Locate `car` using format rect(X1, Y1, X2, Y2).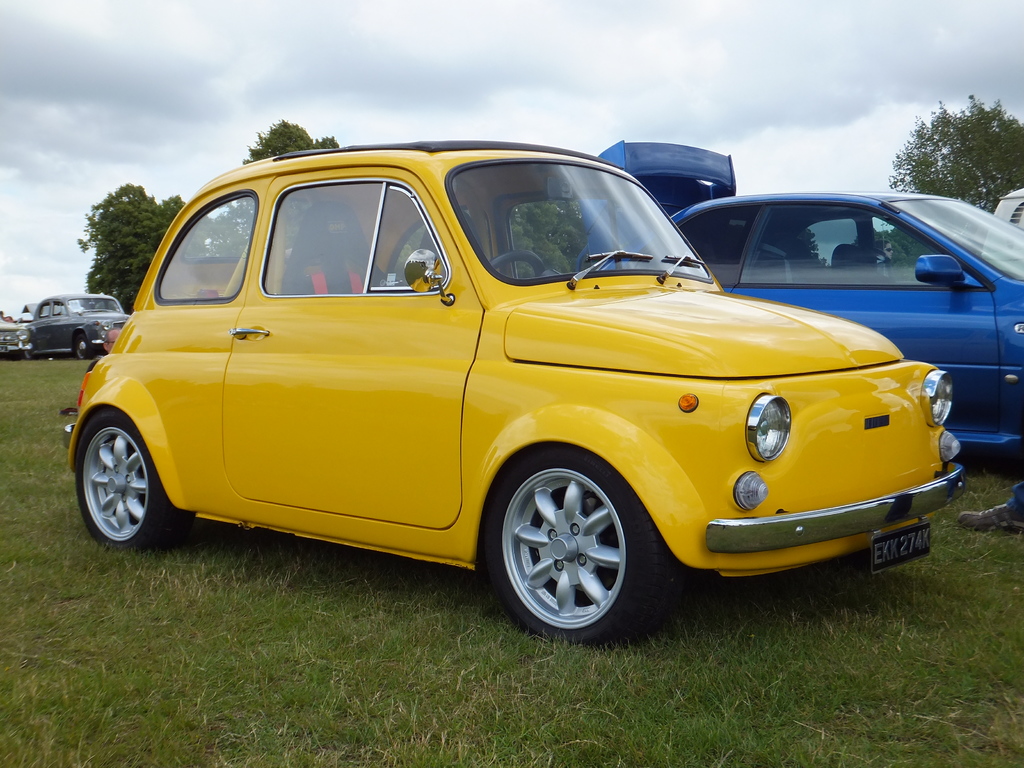
rect(0, 310, 31, 362).
